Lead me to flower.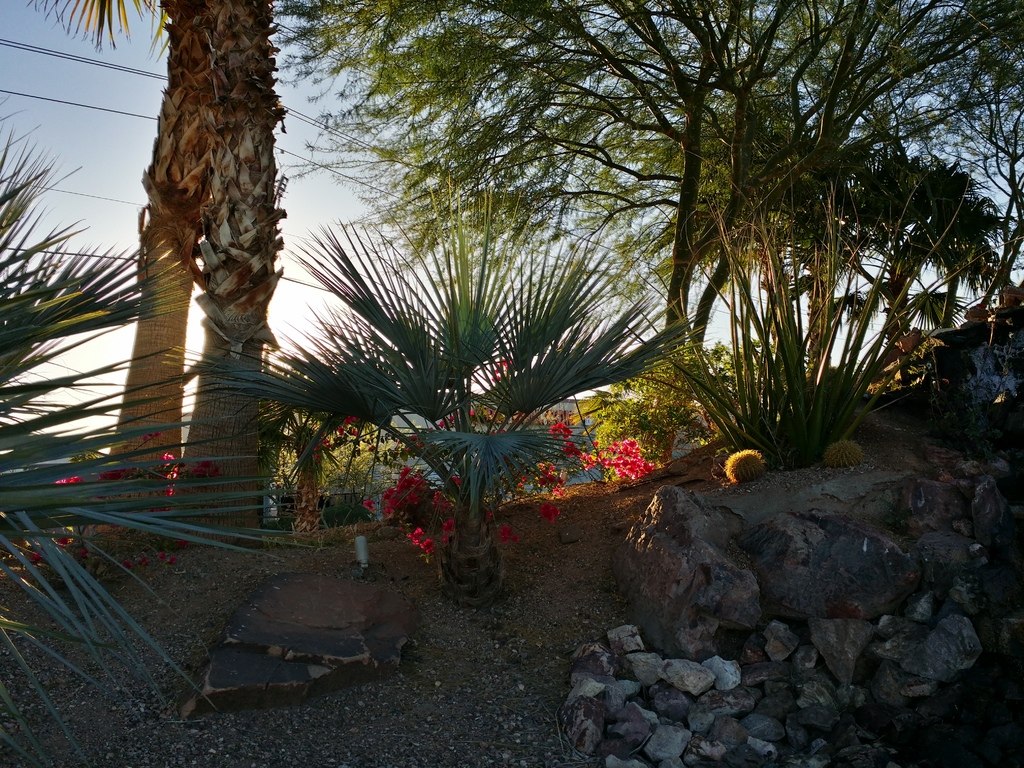
Lead to [left=141, top=555, right=147, bottom=566].
